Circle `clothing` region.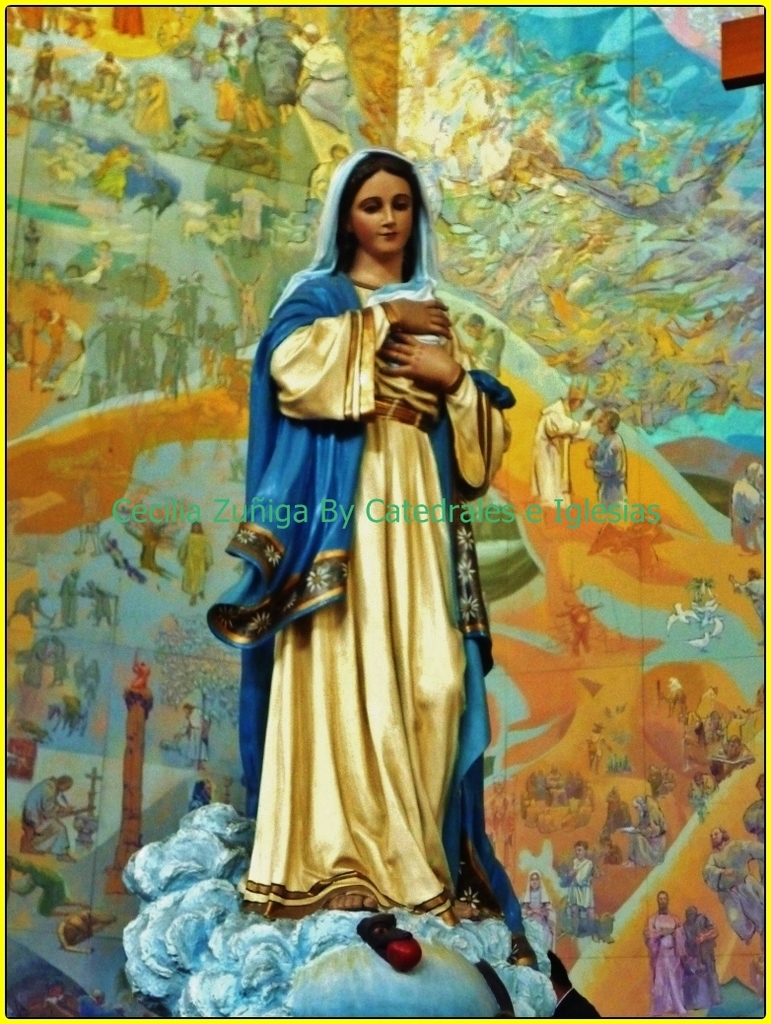
Region: [x1=584, y1=428, x2=629, y2=508].
